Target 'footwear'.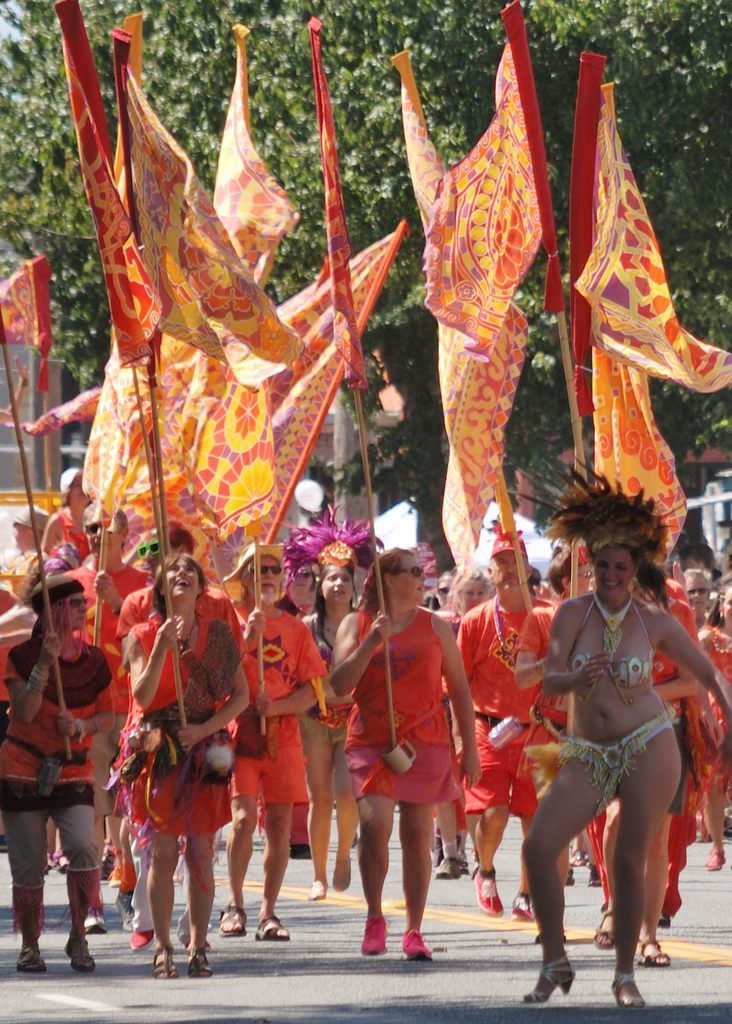
Target region: region(187, 945, 206, 973).
